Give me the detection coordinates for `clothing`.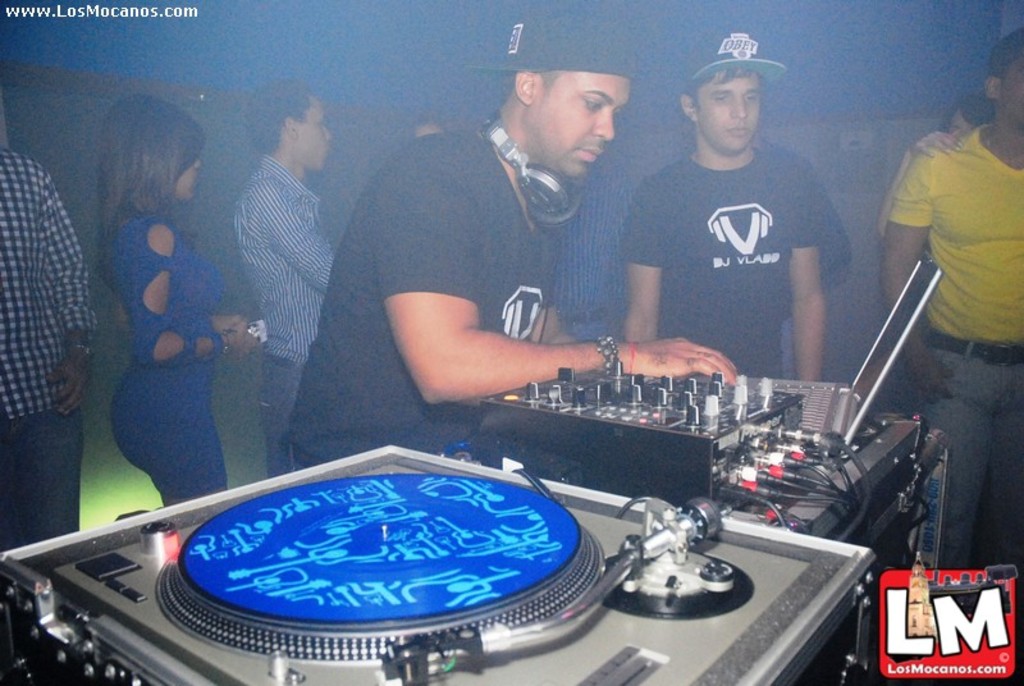
0,143,91,535.
